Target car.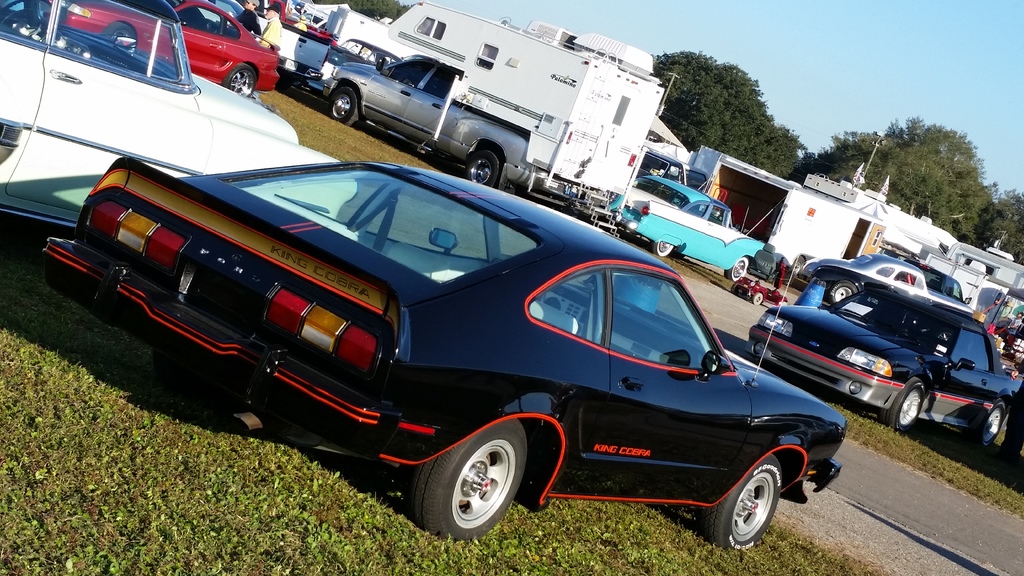
Target region: [x1=799, y1=255, x2=976, y2=312].
